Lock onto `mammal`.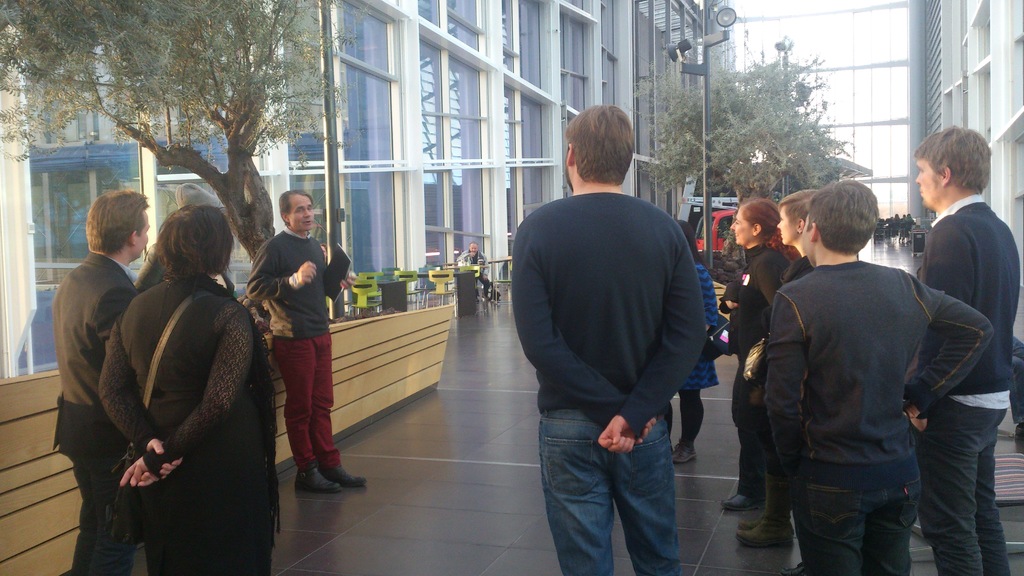
Locked: 717, 193, 786, 500.
